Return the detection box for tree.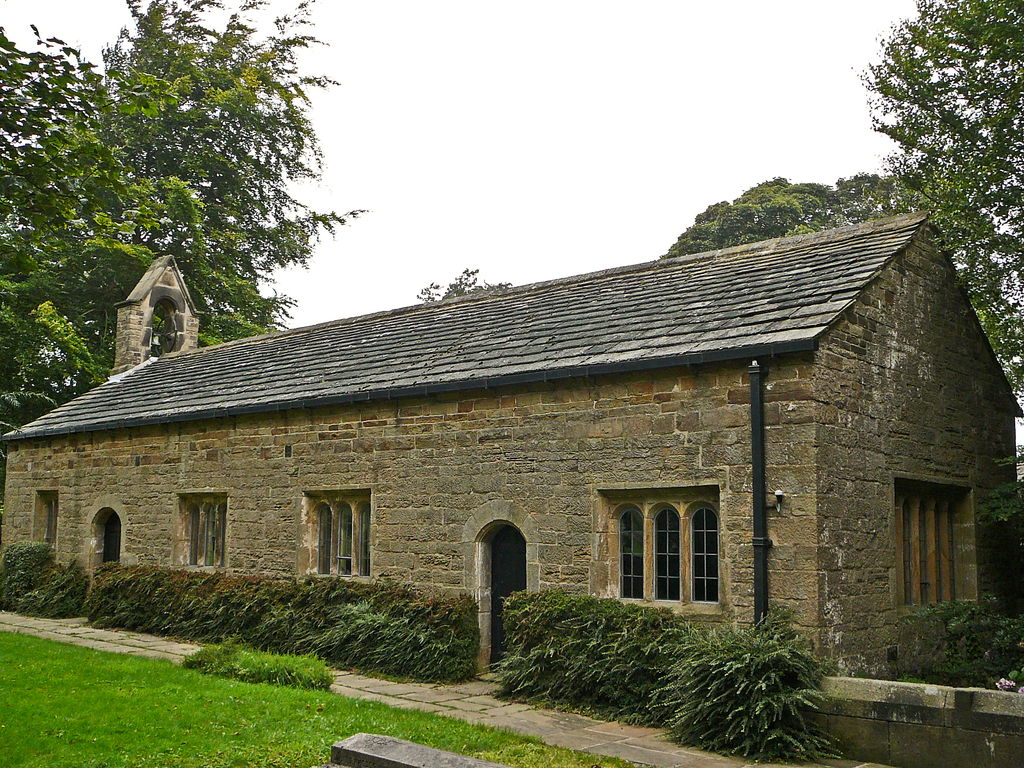
[659, 175, 911, 260].
